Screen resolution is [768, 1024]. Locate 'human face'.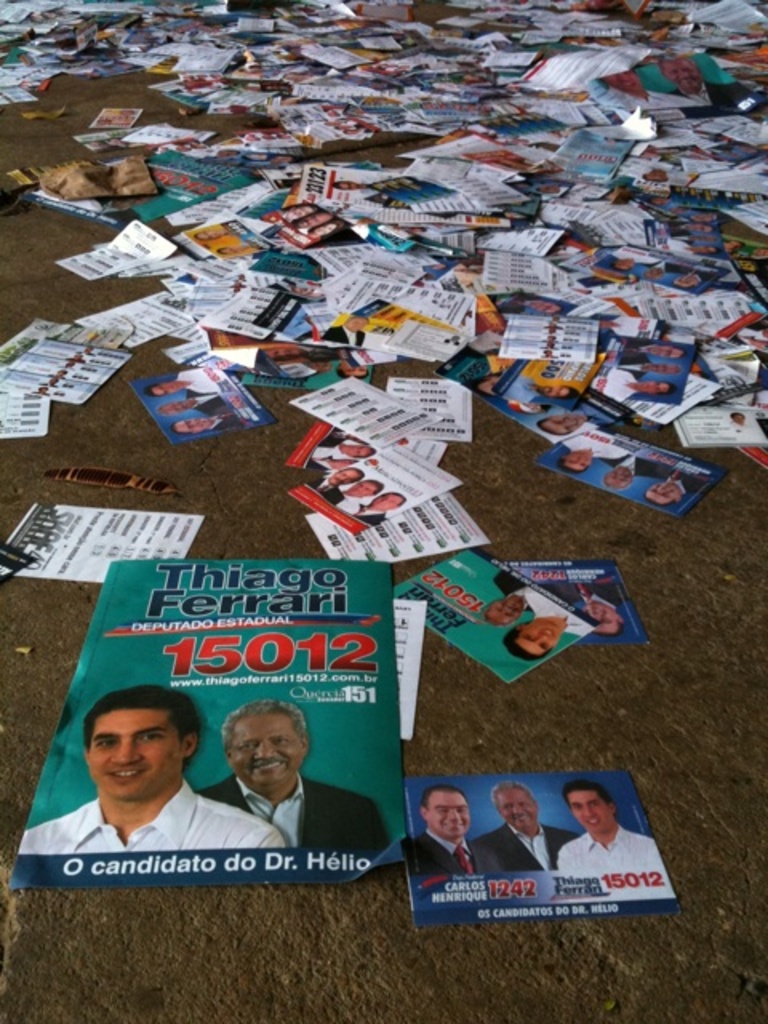
608, 467, 629, 486.
